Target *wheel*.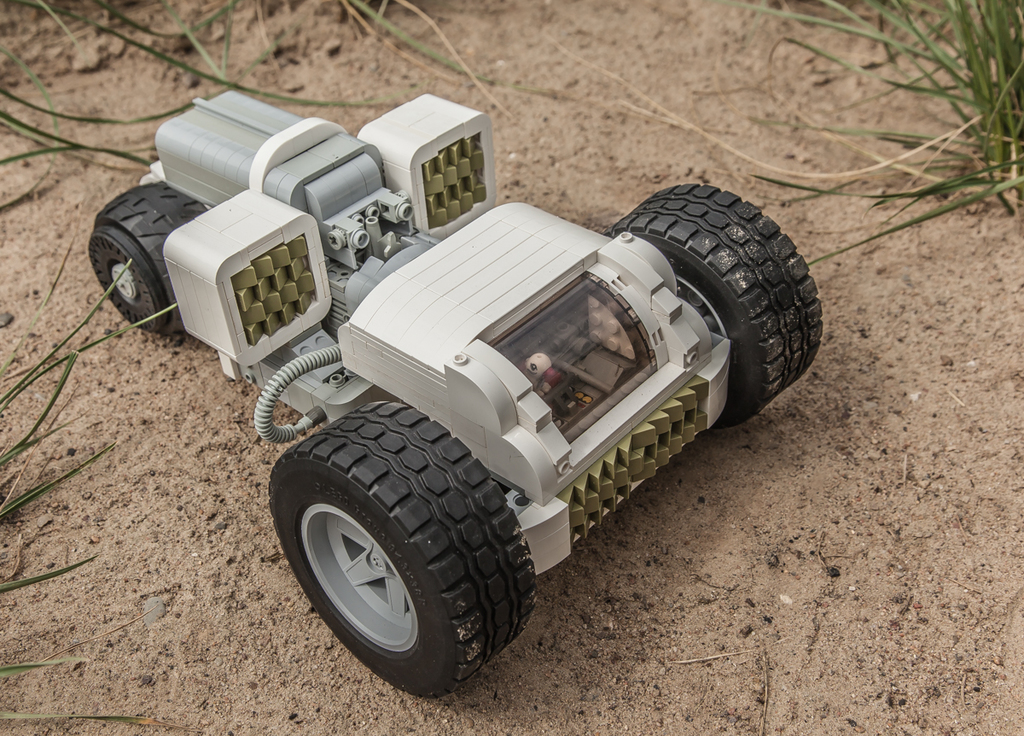
Target region: l=87, t=181, r=210, b=339.
